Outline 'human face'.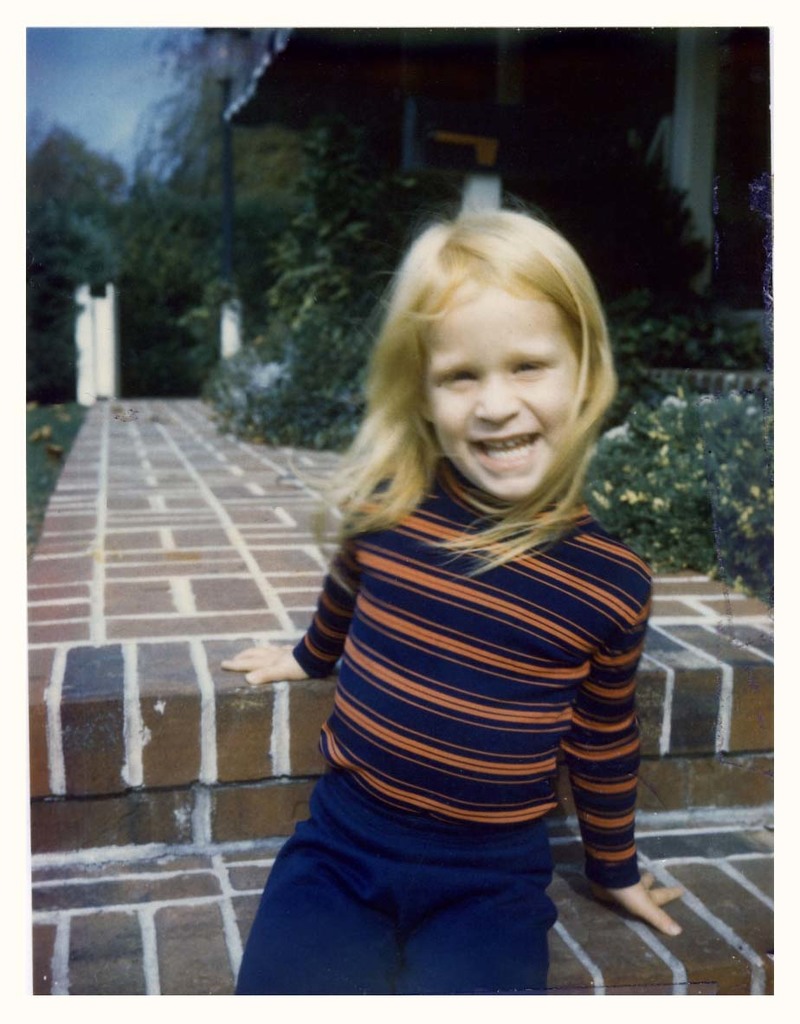
Outline: (x1=422, y1=274, x2=577, y2=503).
